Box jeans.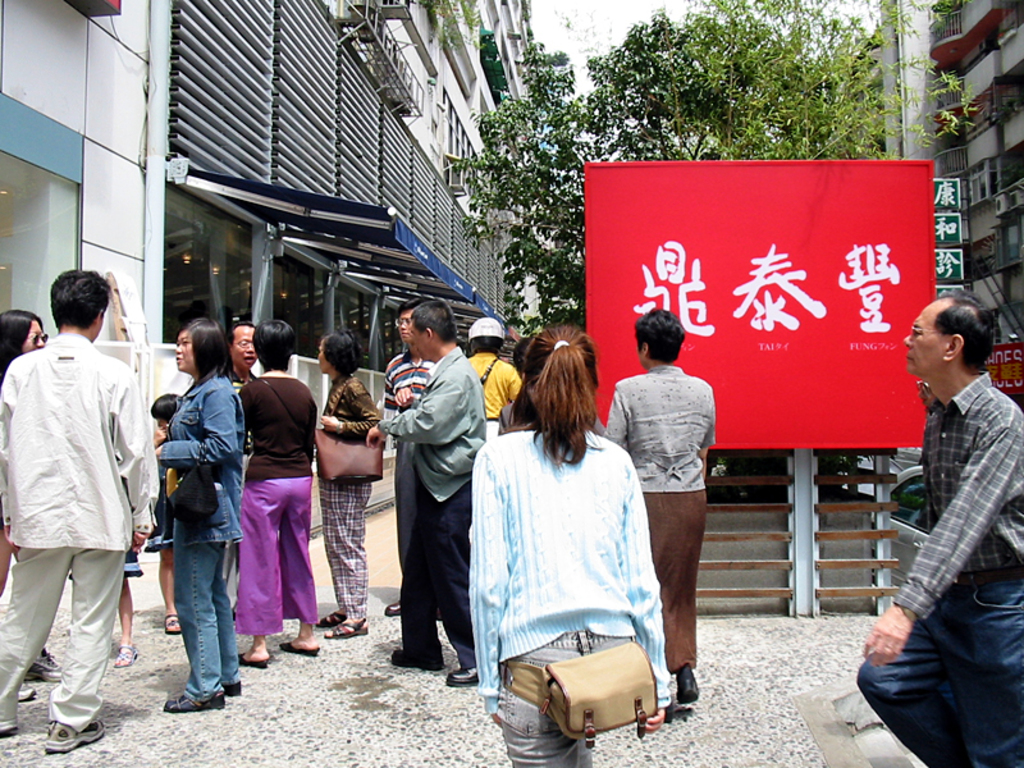
{"left": 502, "top": 630, "right": 634, "bottom": 767}.
